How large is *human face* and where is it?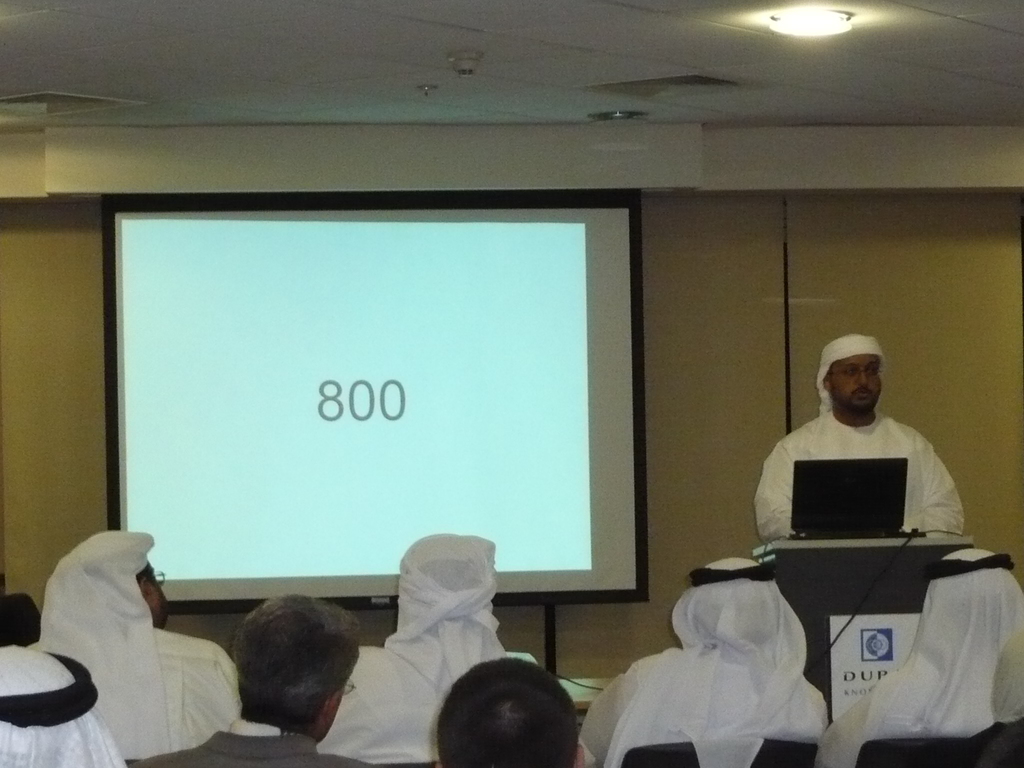
Bounding box: bbox=[435, 657, 582, 767].
